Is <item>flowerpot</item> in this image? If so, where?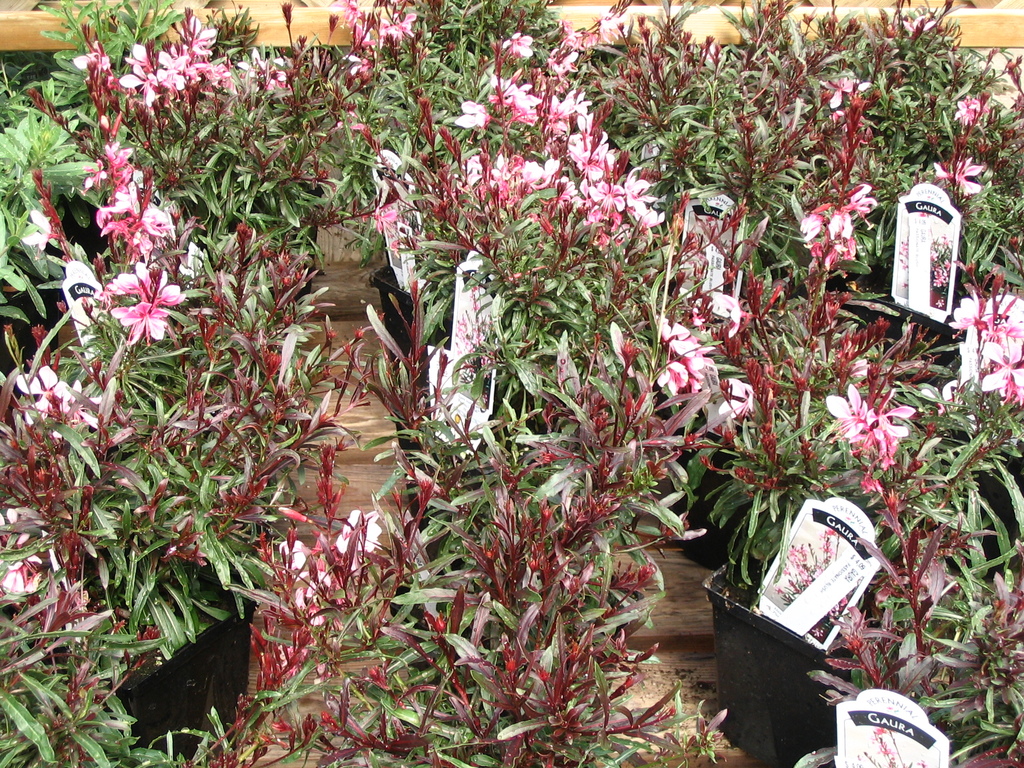
Yes, at crop(54, 549, 260, 760).
